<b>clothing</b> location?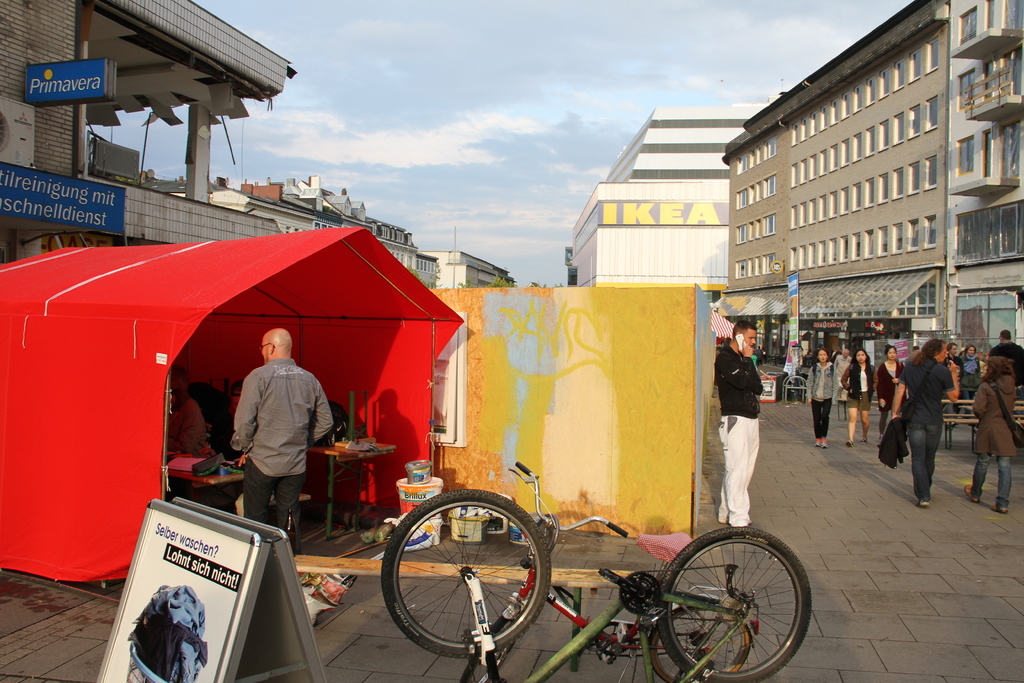
180/377/230/431
